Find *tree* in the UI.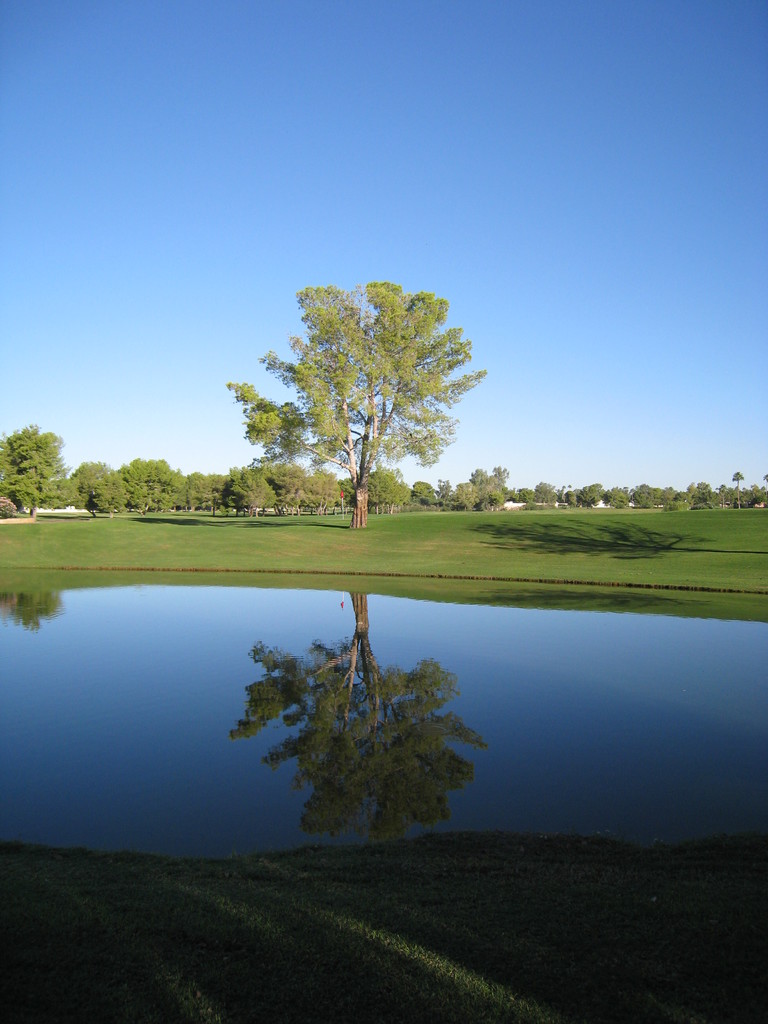
UI element at box=[217, 461, 278, 509].
